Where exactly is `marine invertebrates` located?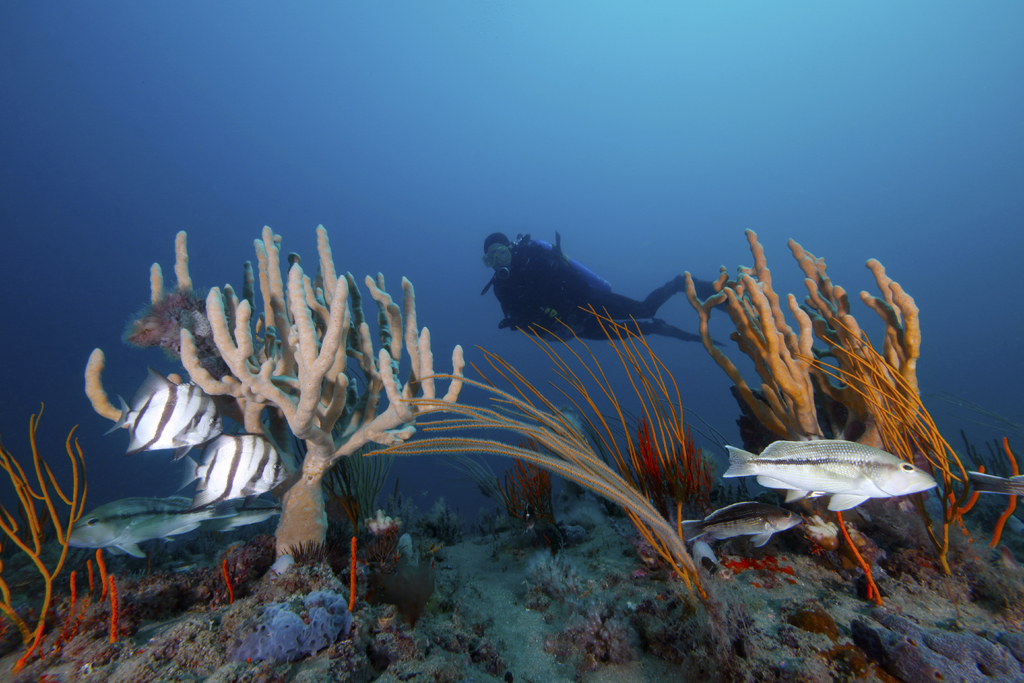
Its bounding box is left=724, top=440, right=936, bottom=510.
